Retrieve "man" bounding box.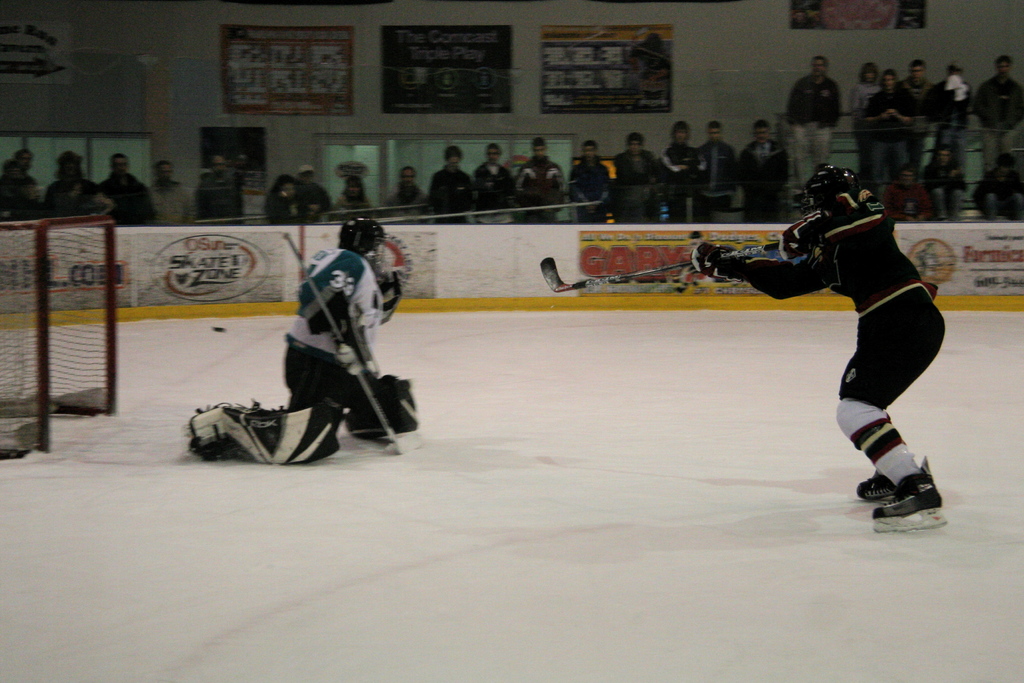
Bounding box: {"x1": 900, "y1": 62, "x2": 938, "y2": 160}.
